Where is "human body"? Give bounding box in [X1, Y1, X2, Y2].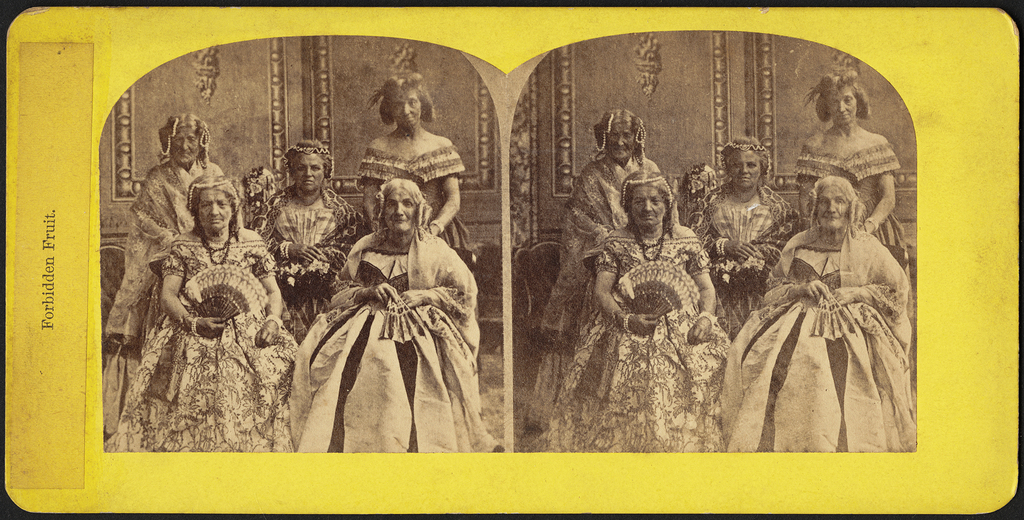
[789, 59, 901, 239].
